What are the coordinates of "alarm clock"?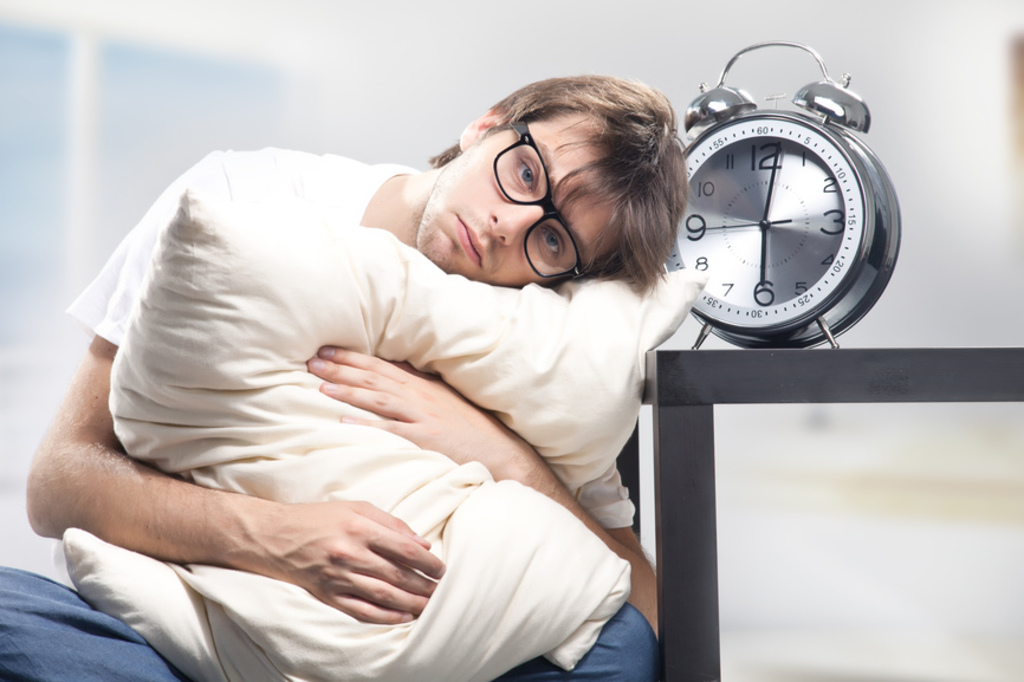
(666,37,900,349).
